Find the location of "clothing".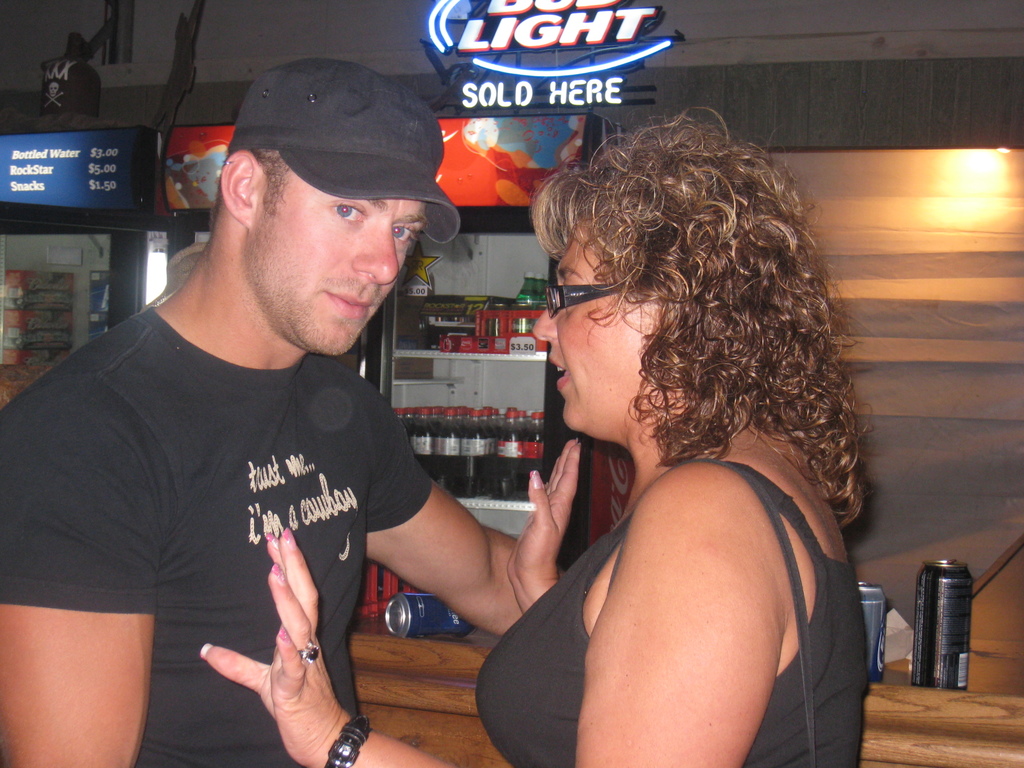
Location: (left=0, top=301, right=433, bottom=767).
